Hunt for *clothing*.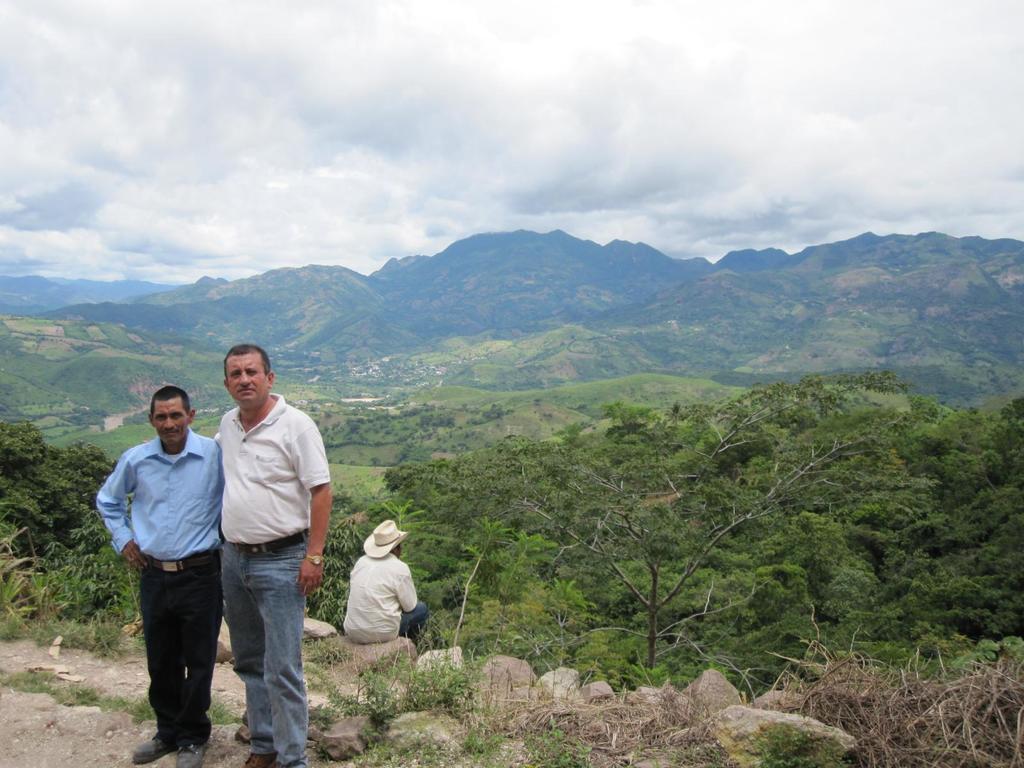
Hunted down at region(92, 429, 228, 744).
